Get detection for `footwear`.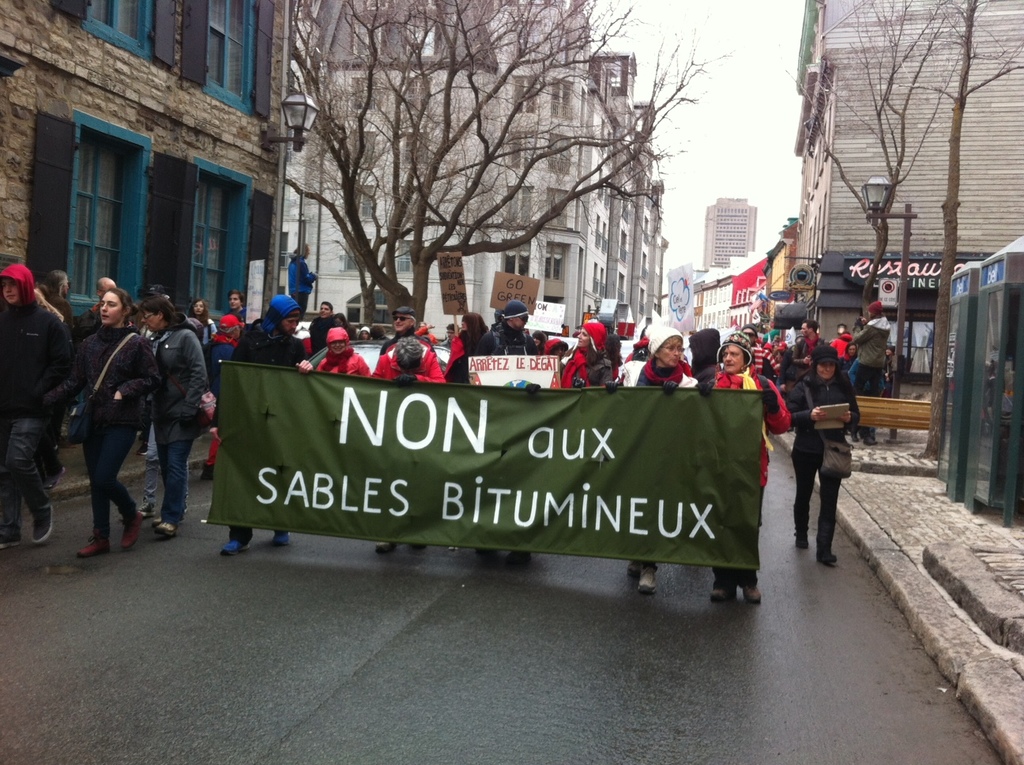
Detection: <box>376,541,396,553</box>.
